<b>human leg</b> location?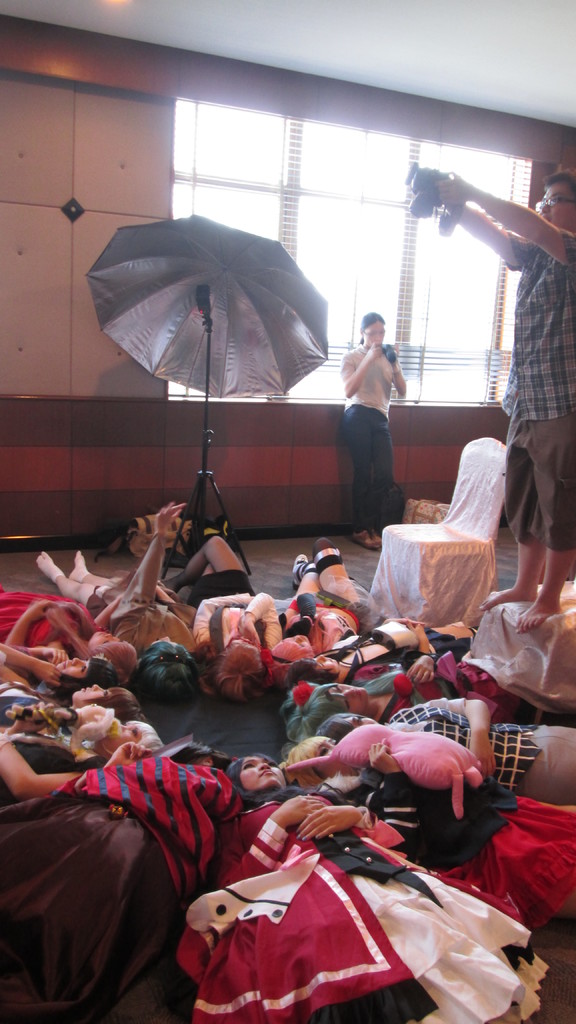
detection(527, 723, 575, 742)
